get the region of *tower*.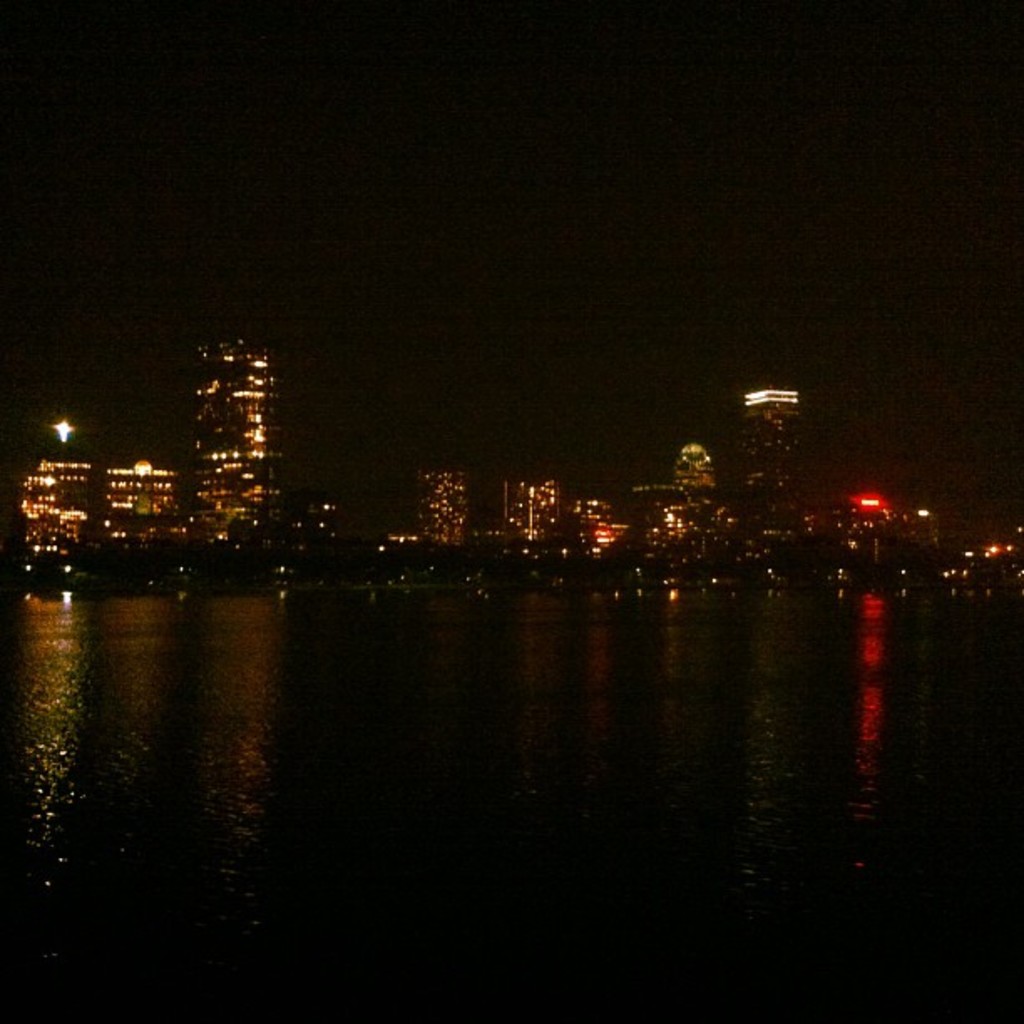
415, 467, 479, 549.
